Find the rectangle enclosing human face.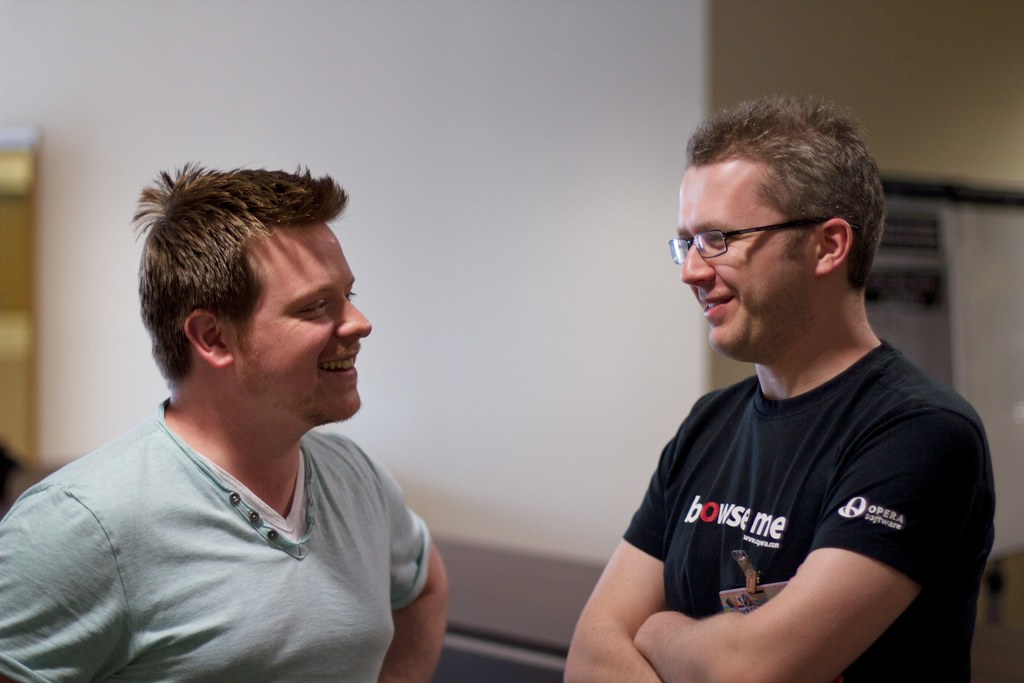
{"x1": 234, "y1": 220, "x2": 375, "y2": 417}.
